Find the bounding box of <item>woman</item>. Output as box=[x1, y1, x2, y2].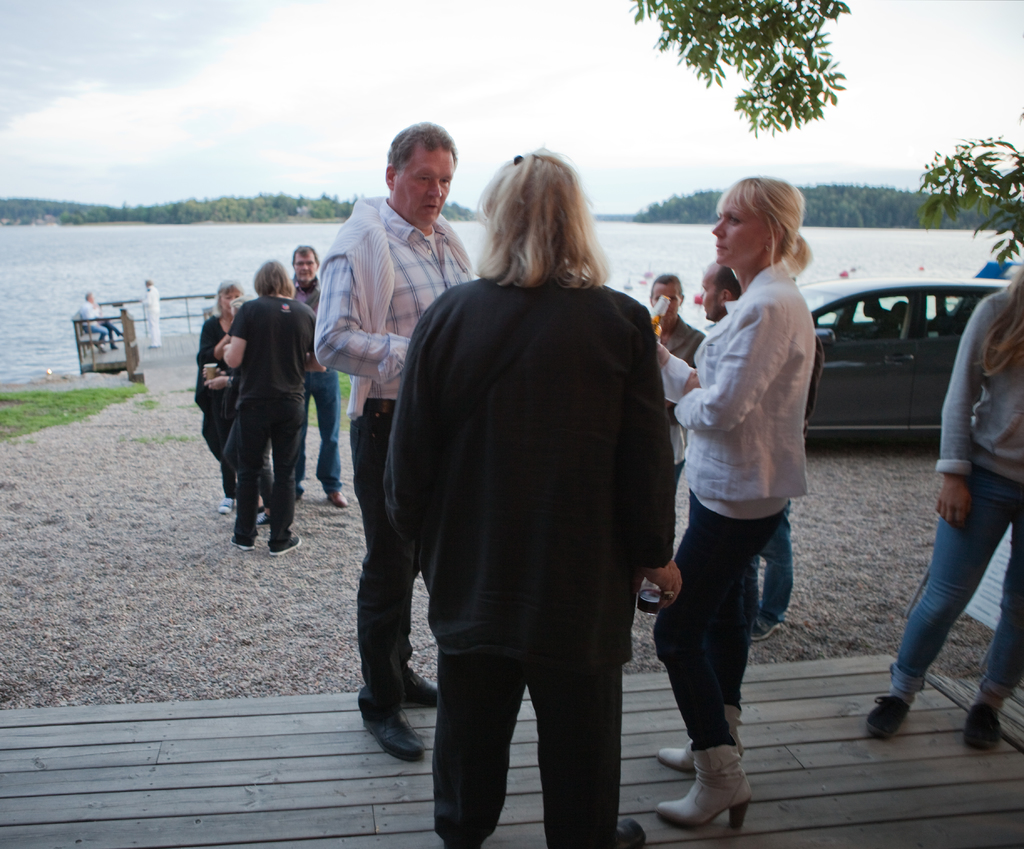
box=[194, 278, 243, 513].
